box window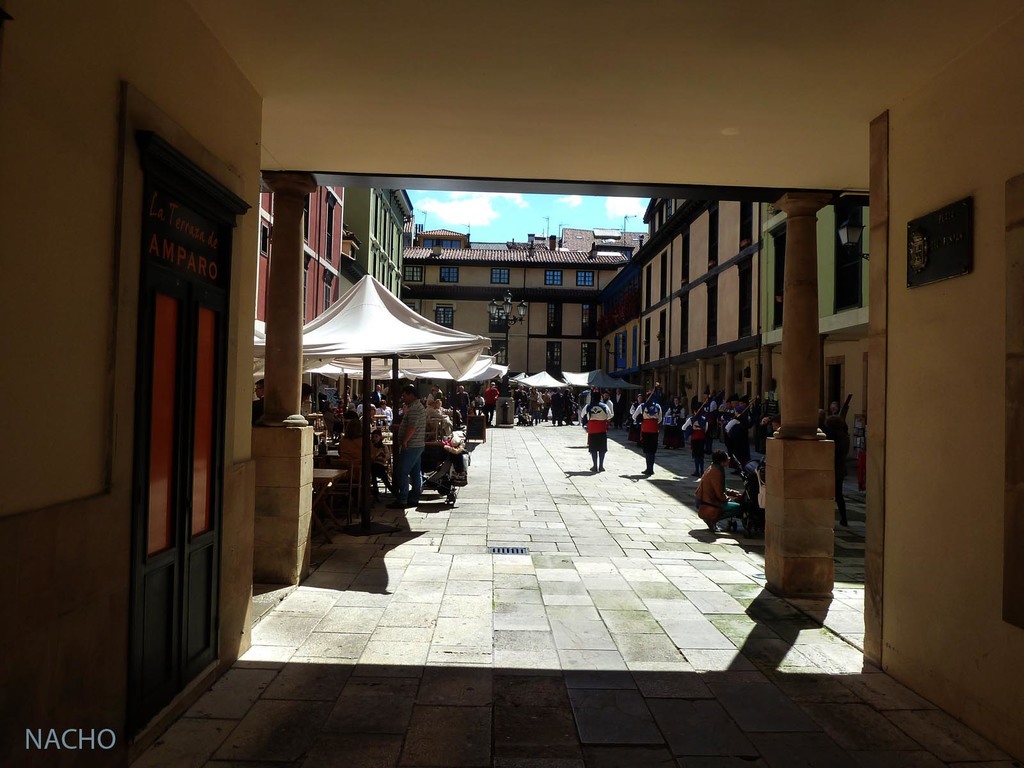
<box>548,305,562,335</box>
